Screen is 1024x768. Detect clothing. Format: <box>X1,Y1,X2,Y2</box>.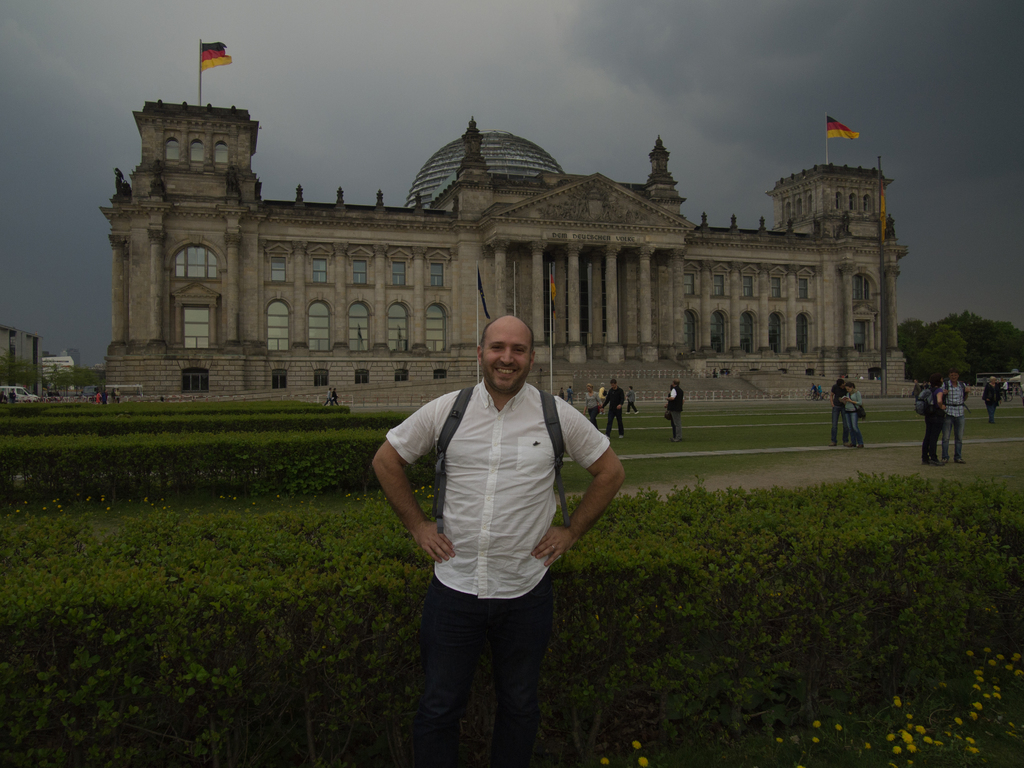
<box>924,388,945,459</box>.
